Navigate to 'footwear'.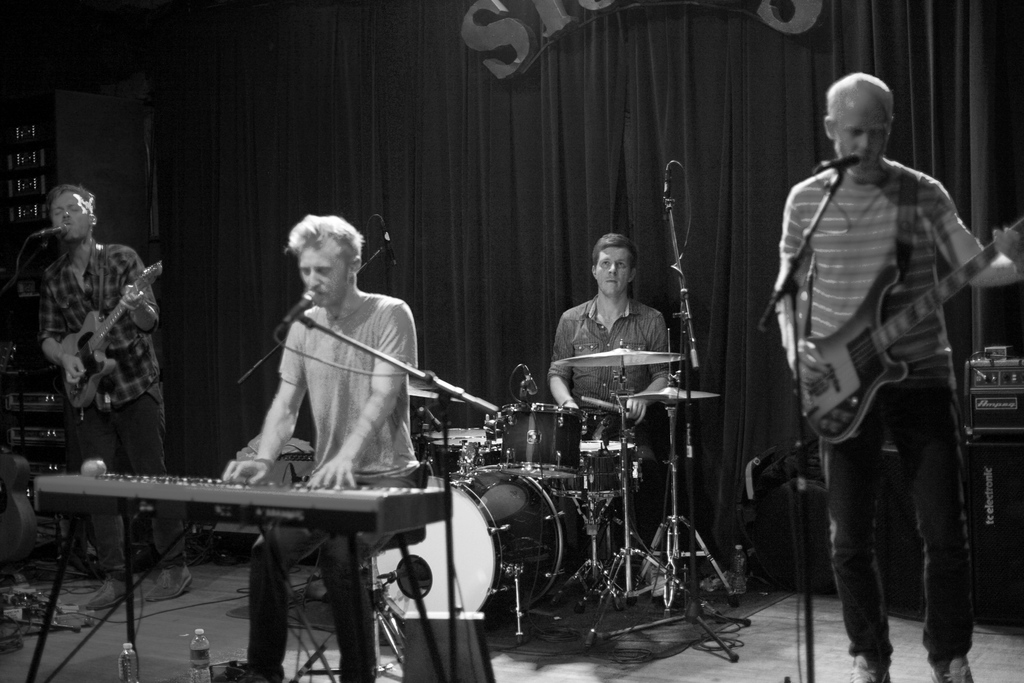
Navigation target: (x1=84, y1=567, x2=138, y2=610).
